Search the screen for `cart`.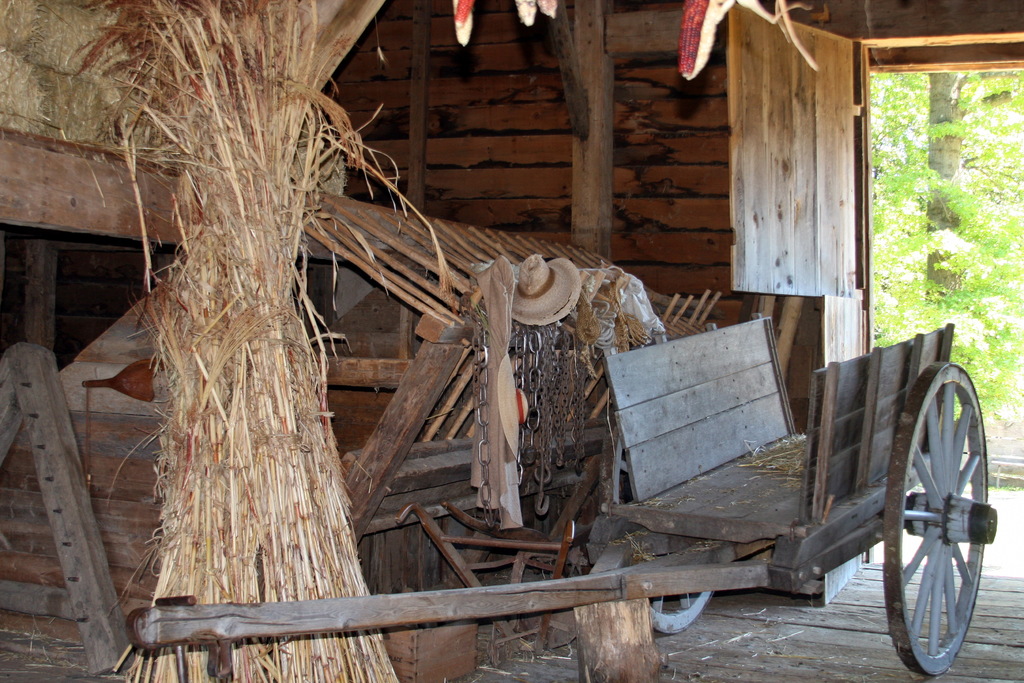
Found at [left=123, top=315, right=1000, bottom=677].
